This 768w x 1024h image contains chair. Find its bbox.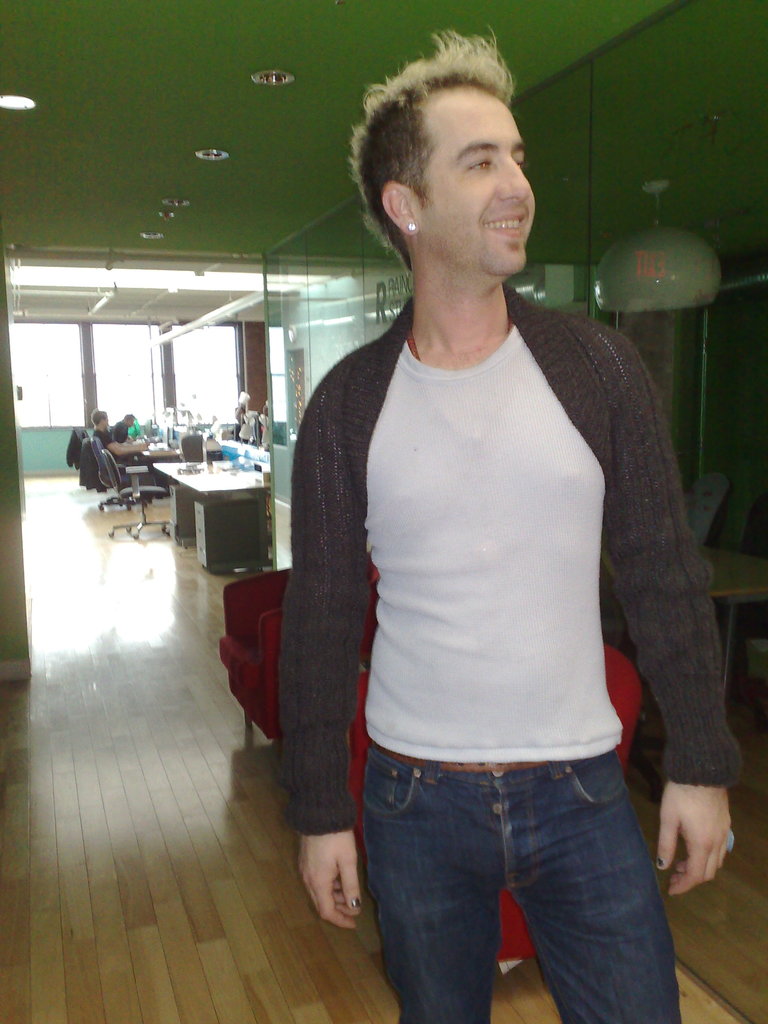
bbox=[212, 536, 389, 742].
